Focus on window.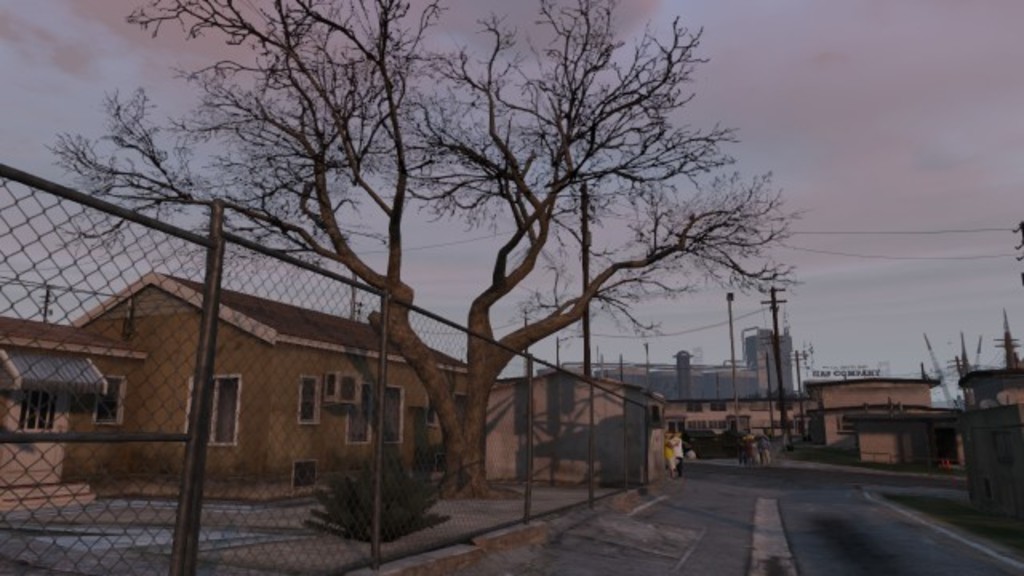
Focused at pyautogui.locateOnScreen(738, 414, 754, 437).
